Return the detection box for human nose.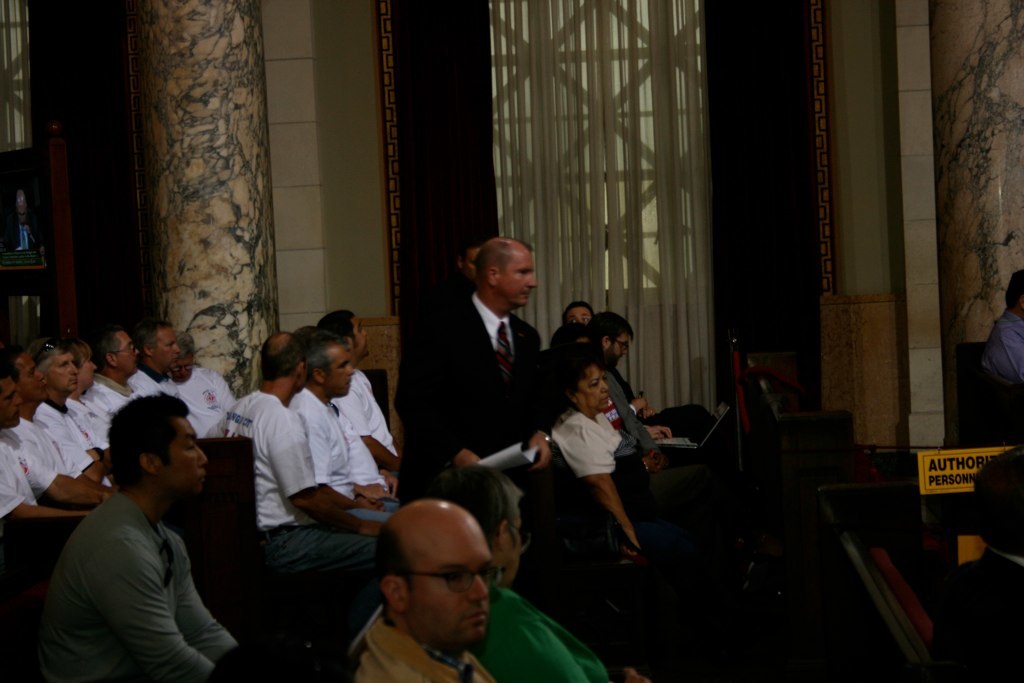
detection(625, 345, 630, 356).
